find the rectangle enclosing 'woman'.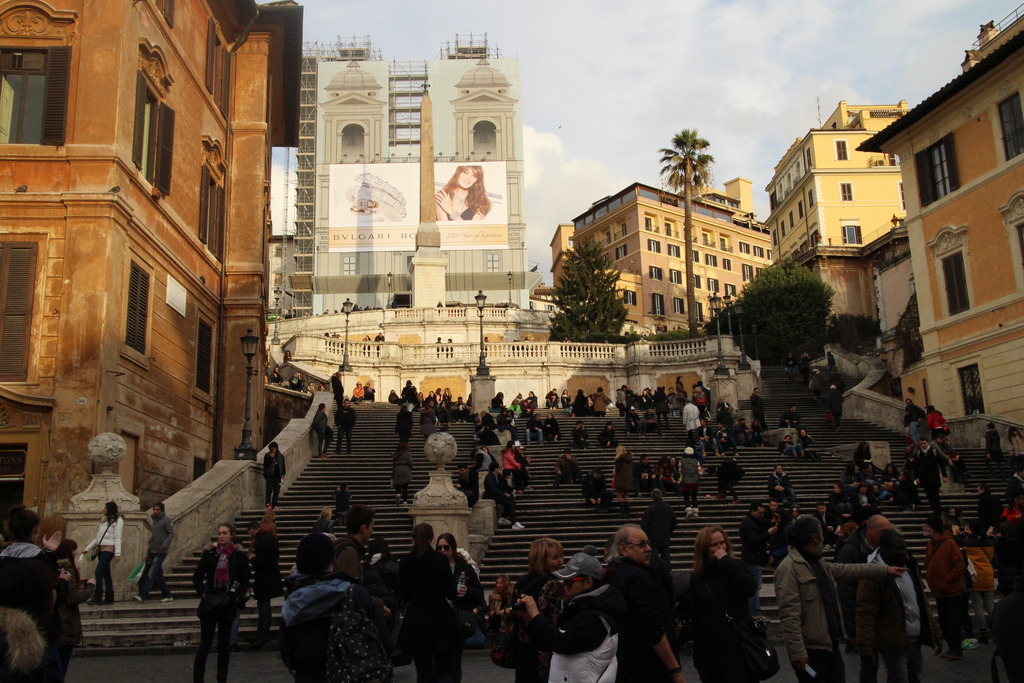
(51,539,99,682).
